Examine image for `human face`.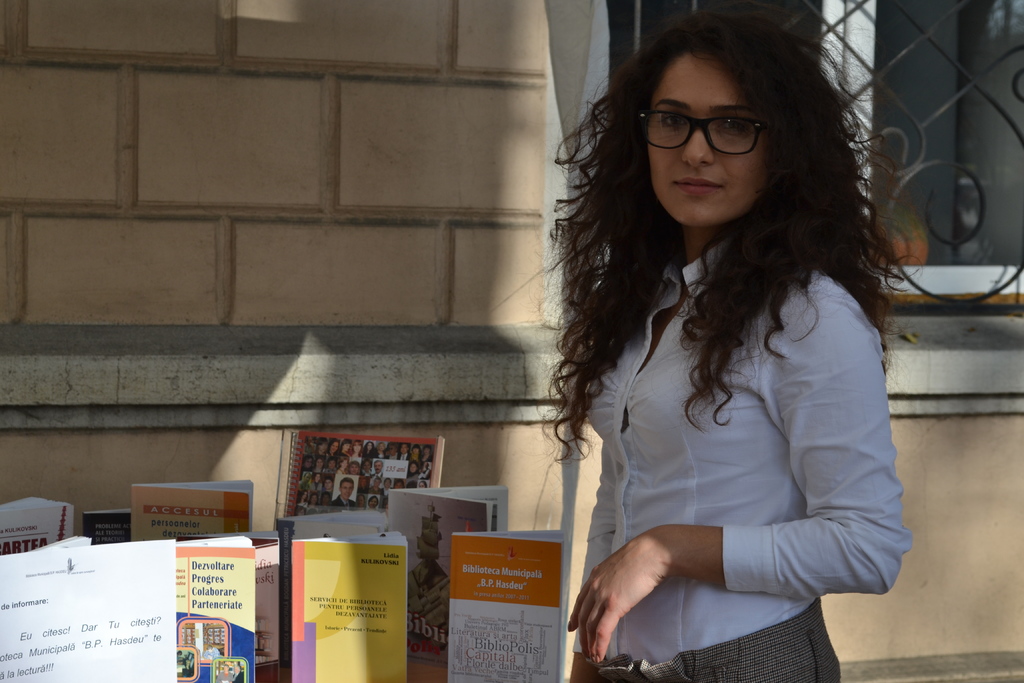
Examination result: pyautogui.locateOnScreen(649, 55, 765, 227).
